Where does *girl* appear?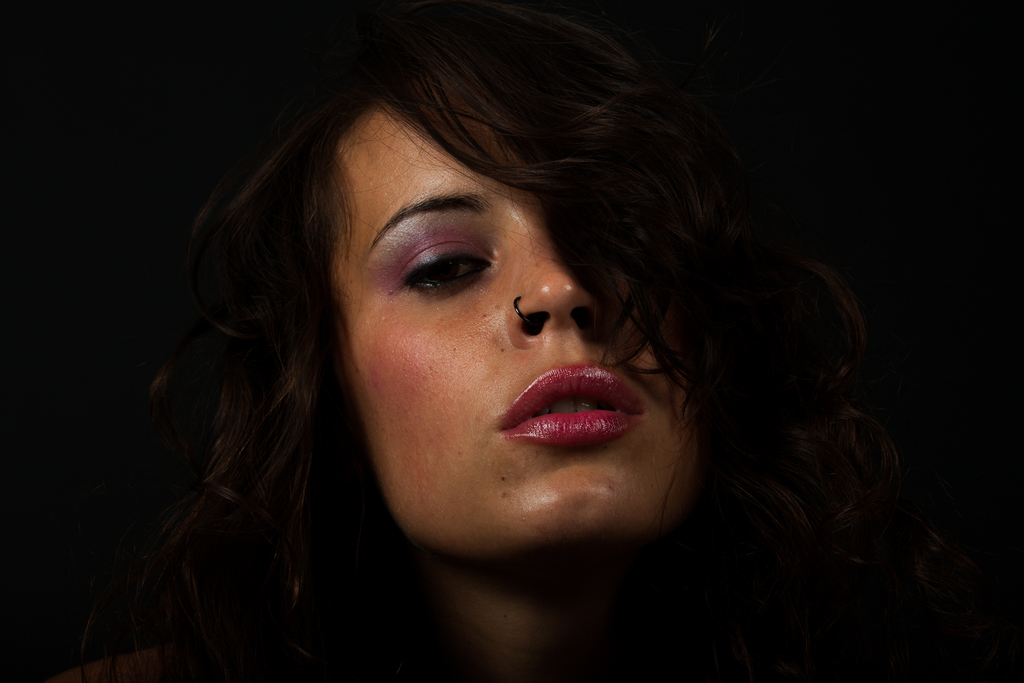
Appears at detection(48, 1, 972, 682).
